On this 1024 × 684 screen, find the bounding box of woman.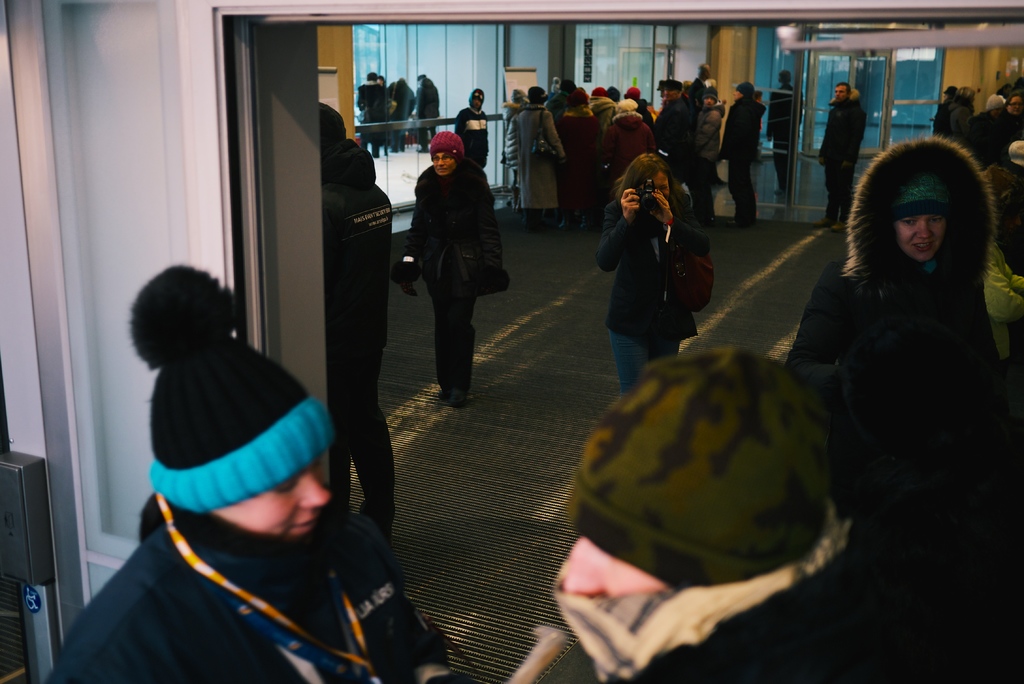
Bounding box: [605, 127, 716, 366].
